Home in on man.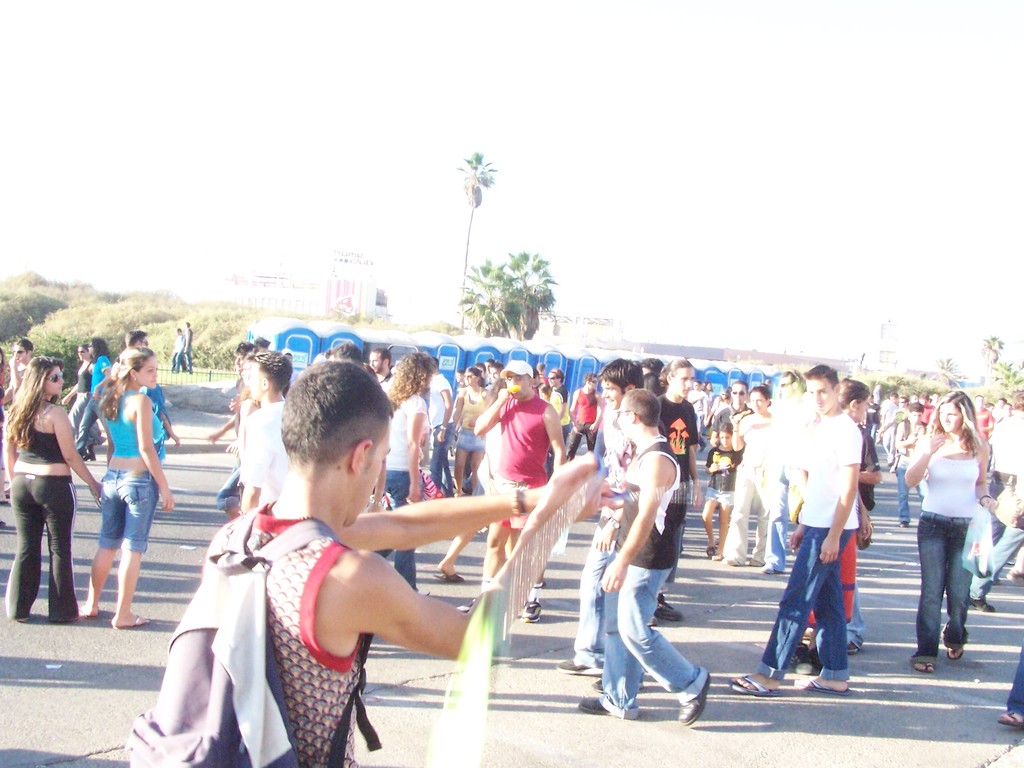
Homed in at select_region(810, 387, 898, 680).
